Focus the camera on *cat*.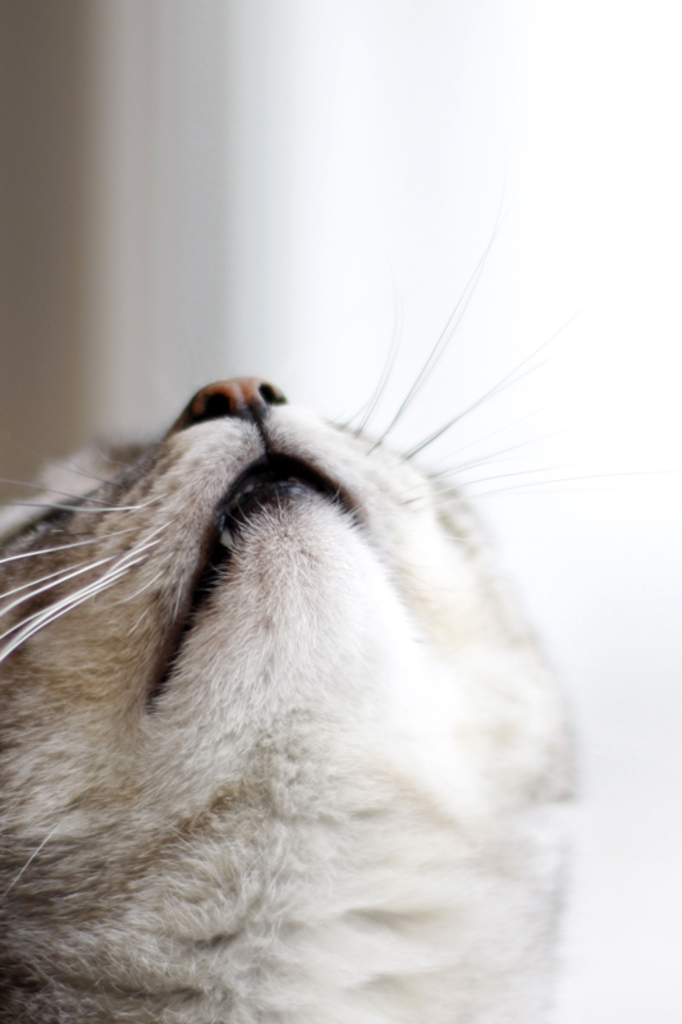
Focus region: l=0, t=210, r=587, b=1023.
